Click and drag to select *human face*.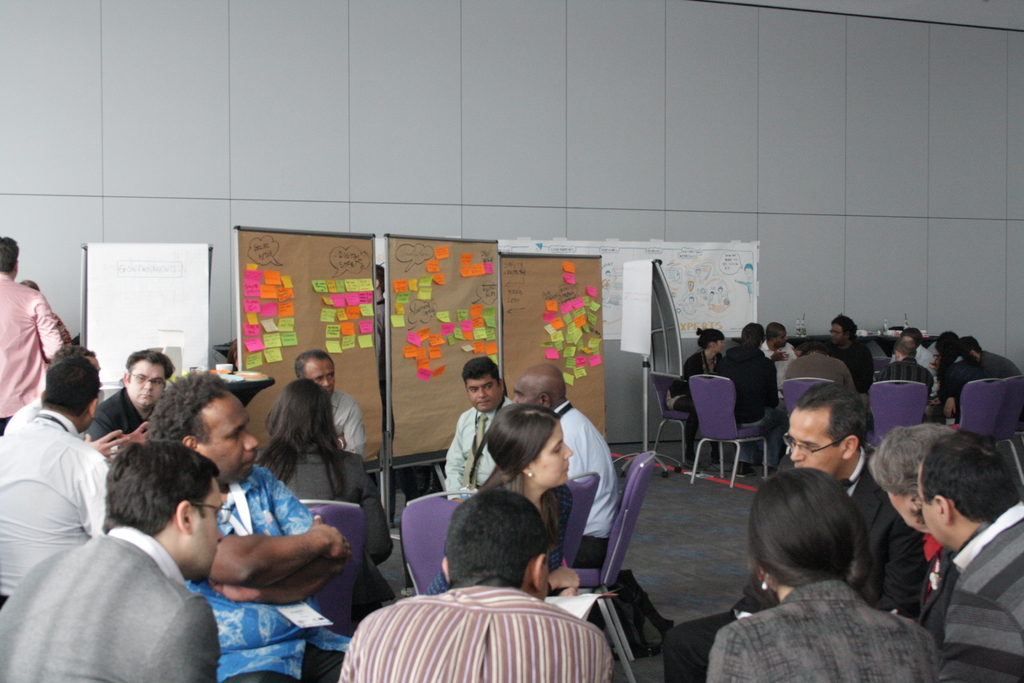
Selection: bbox=(826, 322, 846, 344).
